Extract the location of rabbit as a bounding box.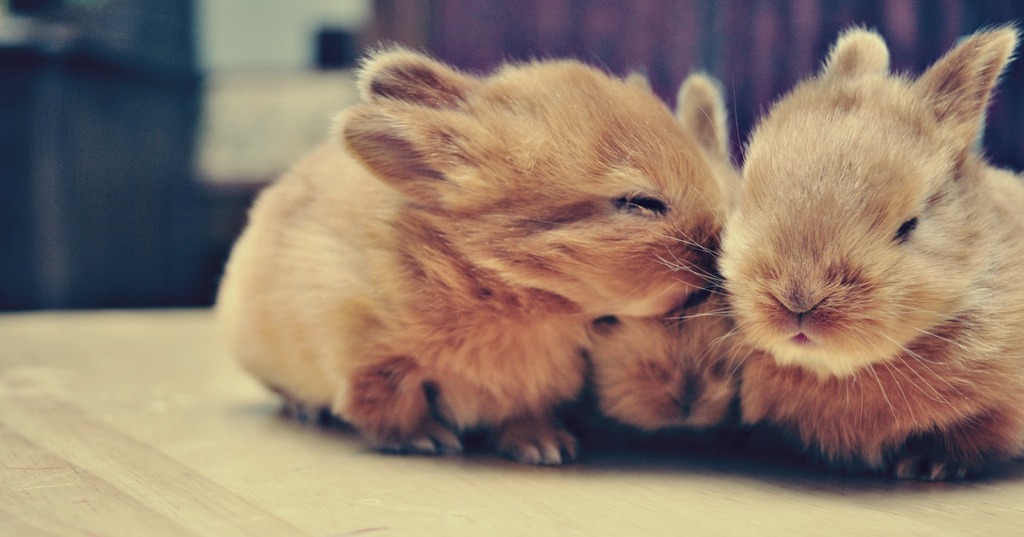
676/21/1023/483.
